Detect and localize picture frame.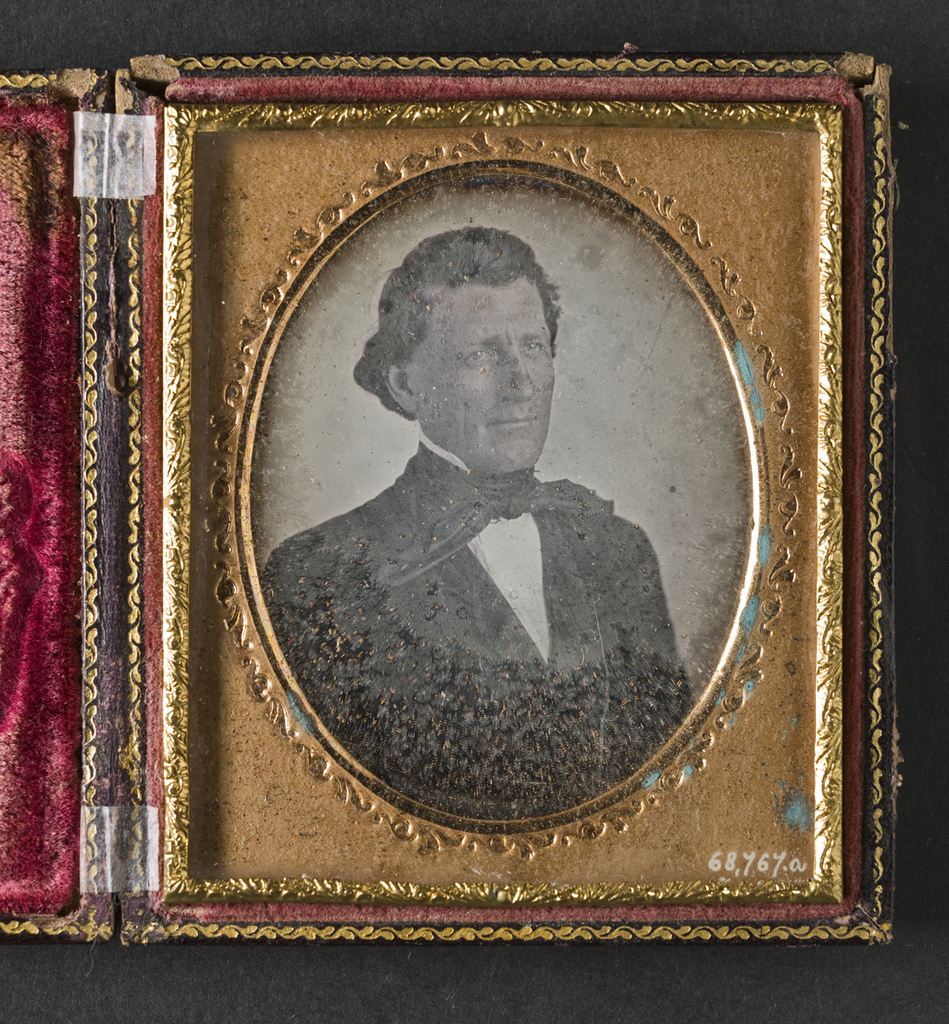
Localized at bbox=[90, 10, 876, 979].
